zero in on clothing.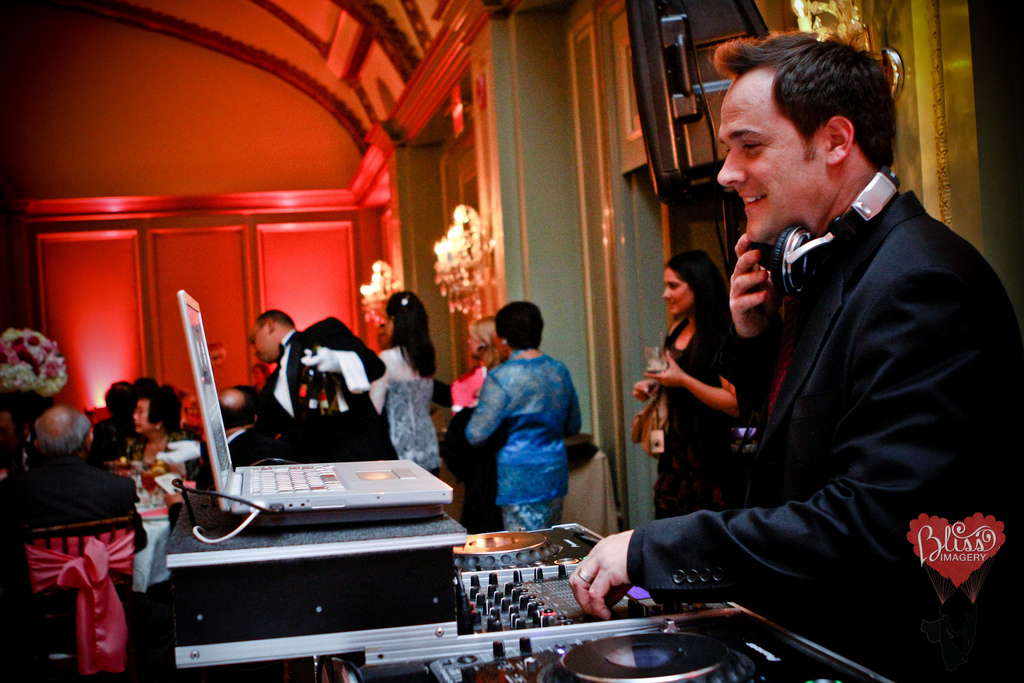
Zeroed in: locate(370, 346, 435, 475).
